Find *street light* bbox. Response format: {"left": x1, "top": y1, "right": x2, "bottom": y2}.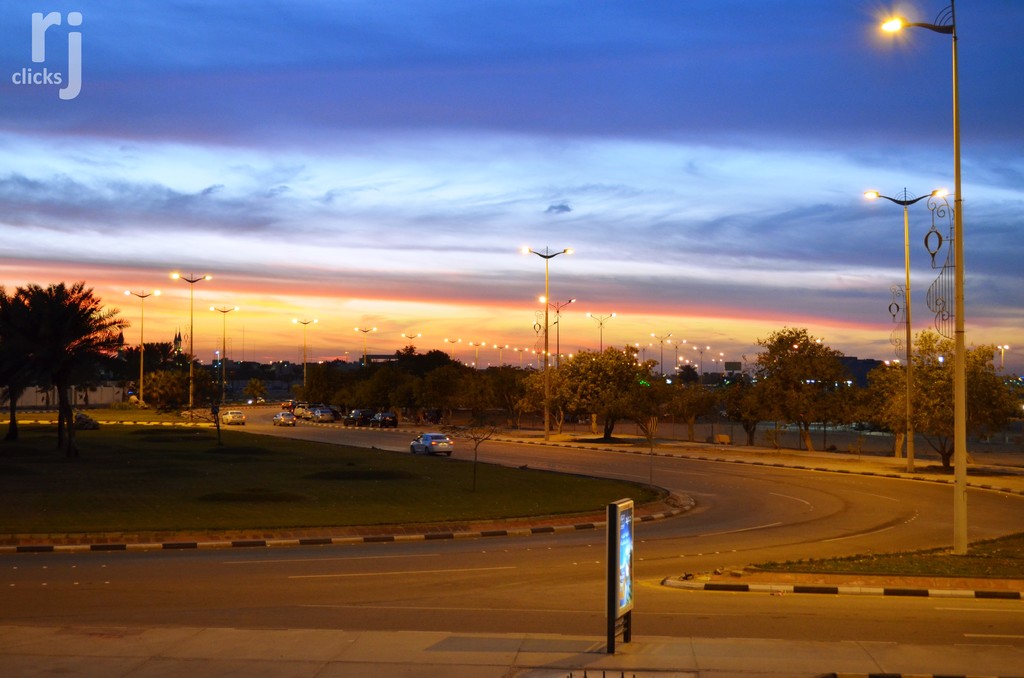
{"left": 878, "top": 13, "right": 966, "bottom": 558}.
